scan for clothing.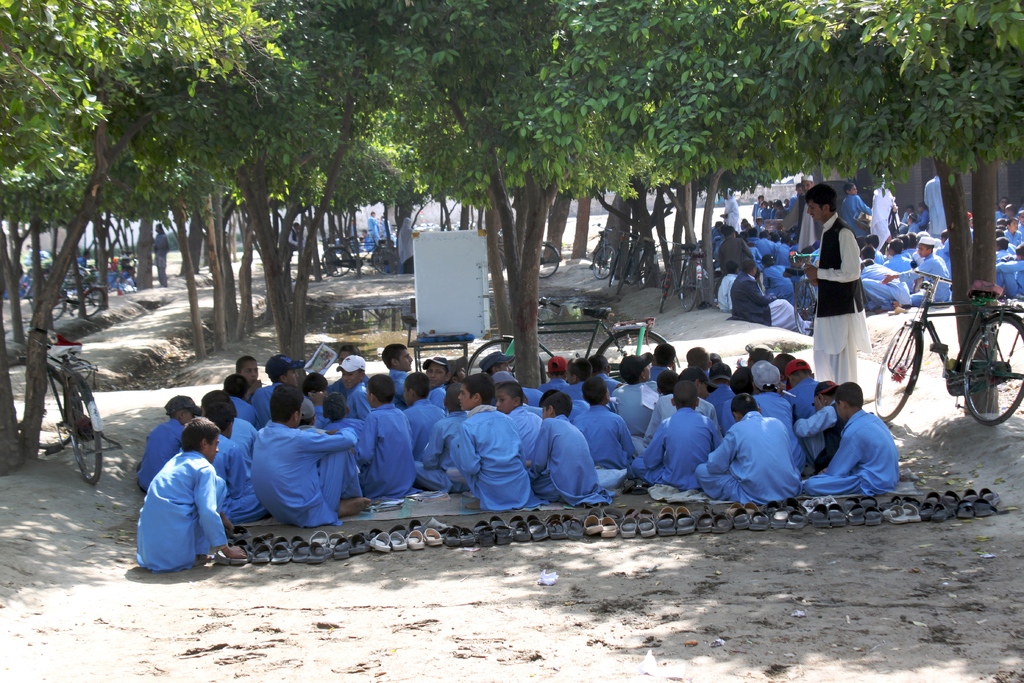
Scan result: <region>812, 210, 872, 388</region>.
